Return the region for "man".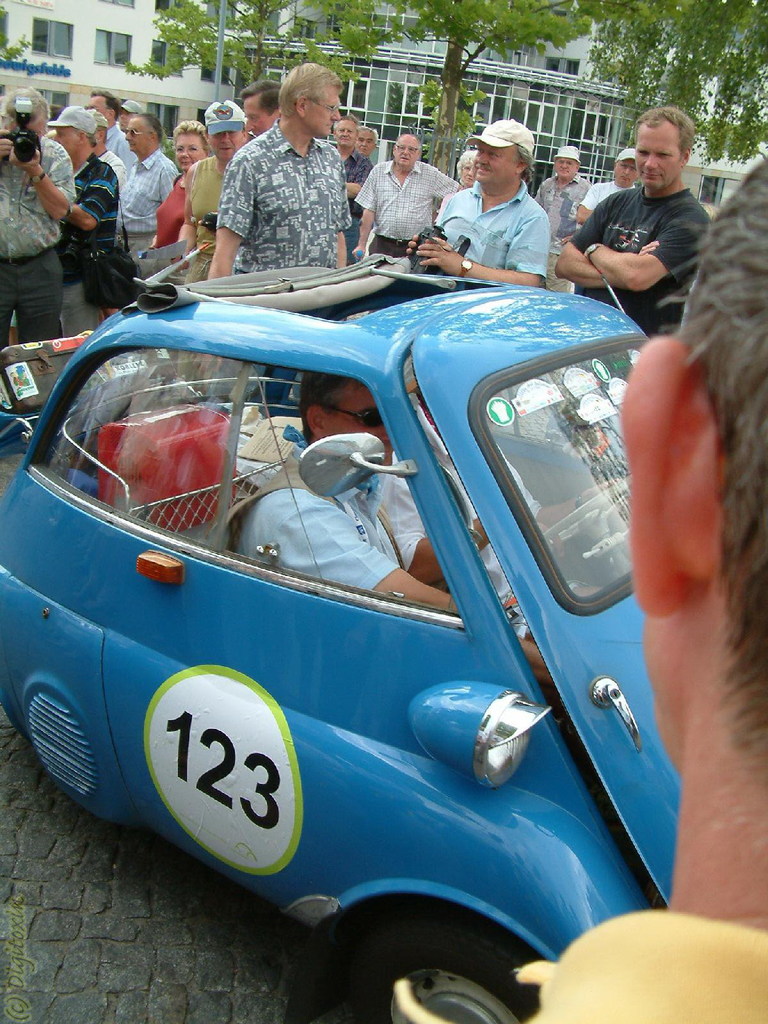
[x1=234, y1=376, x2=551, y2=687].
